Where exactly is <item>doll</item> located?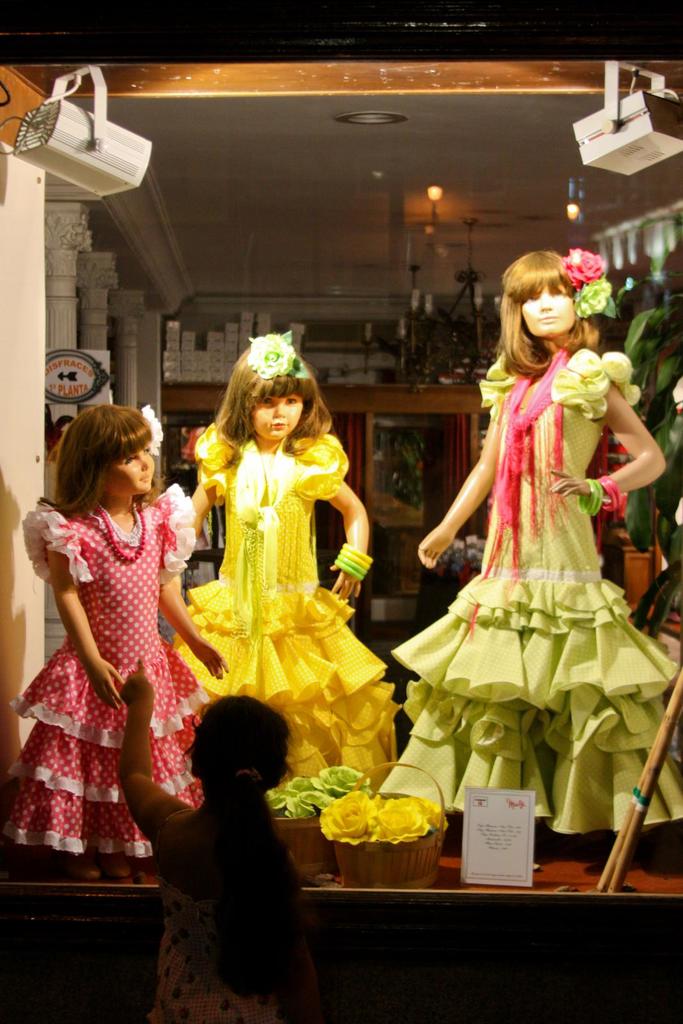
Its bounding box is 367/244/682/845.
